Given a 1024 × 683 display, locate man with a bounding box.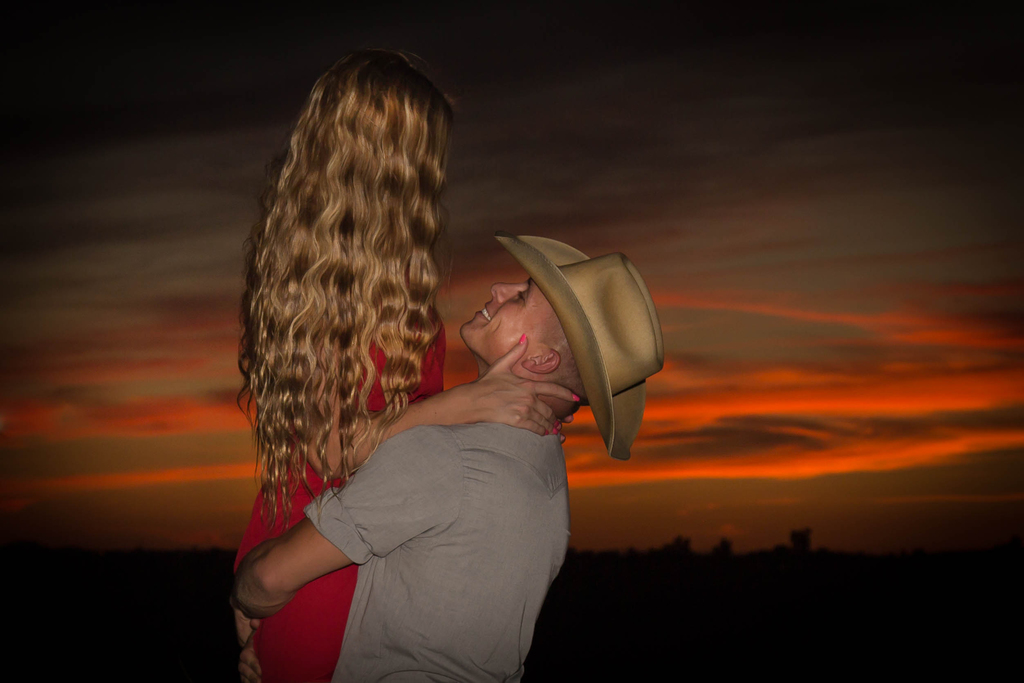
Located: bbox=(265, 214, 669, 666).
